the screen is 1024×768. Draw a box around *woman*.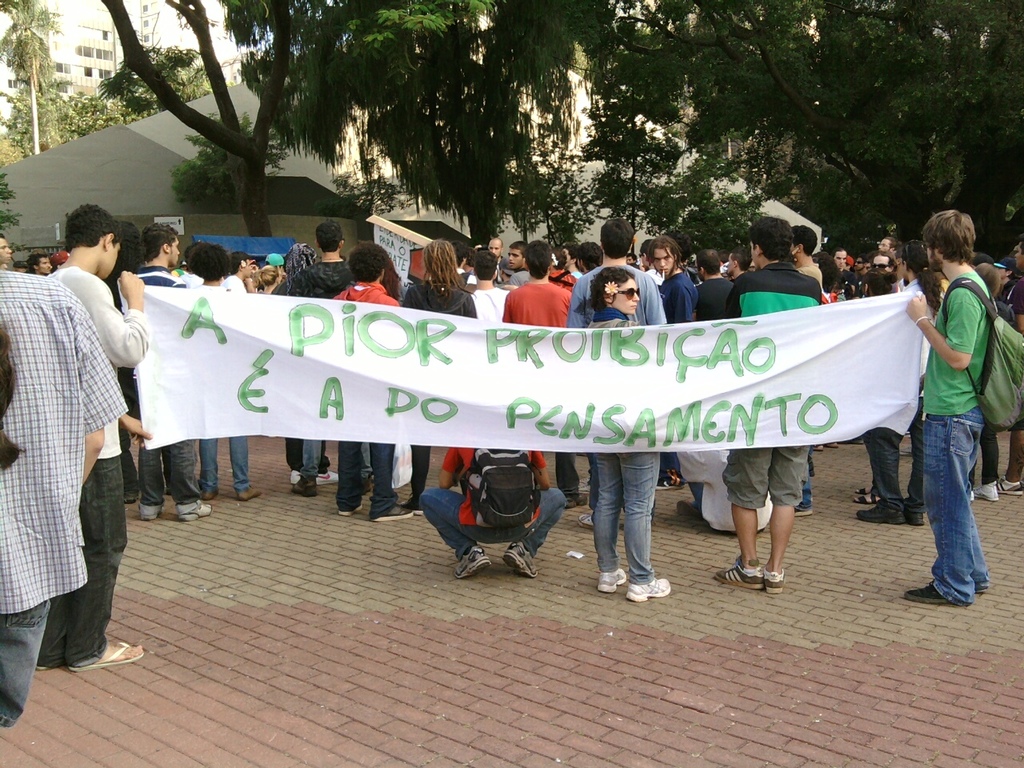
(998,257,1018,296).
